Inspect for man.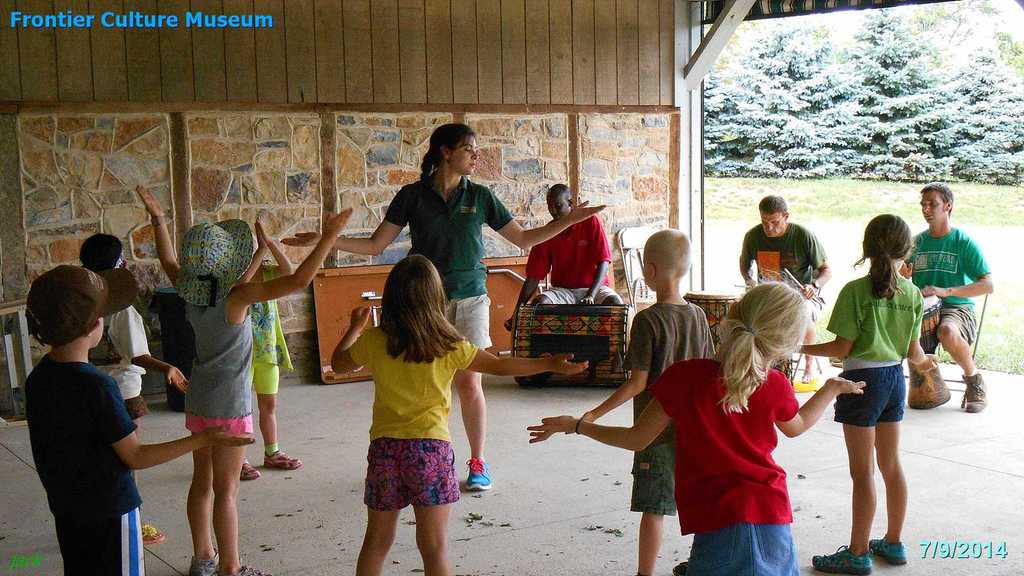
Inspection: <box>917,187,1000,421</box>.
